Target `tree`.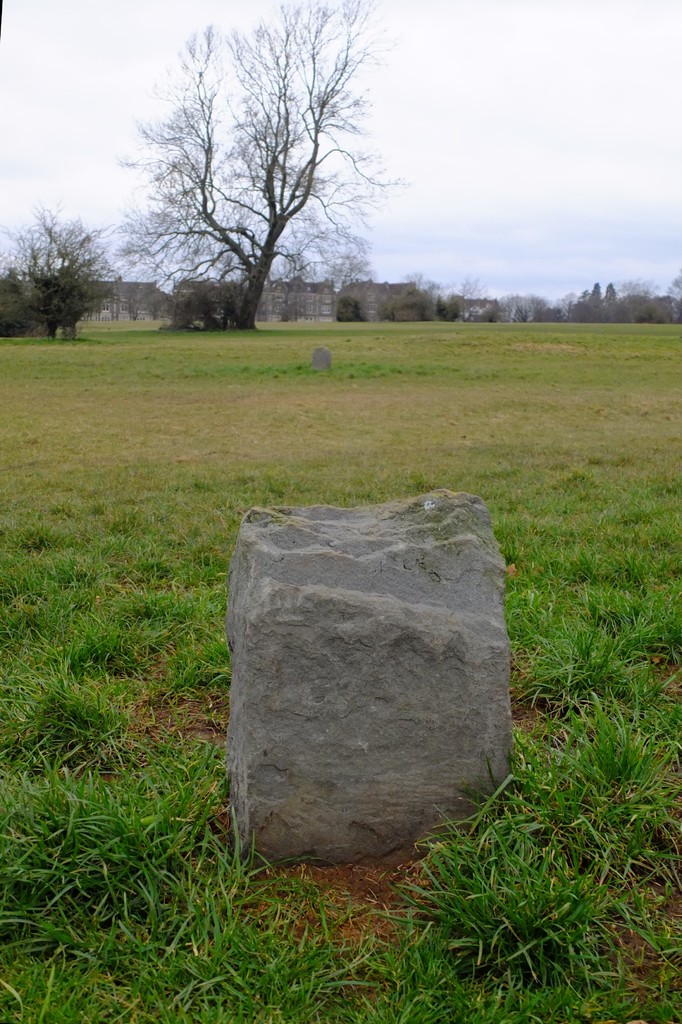
Target region: box(0, 193, 130, 338).
